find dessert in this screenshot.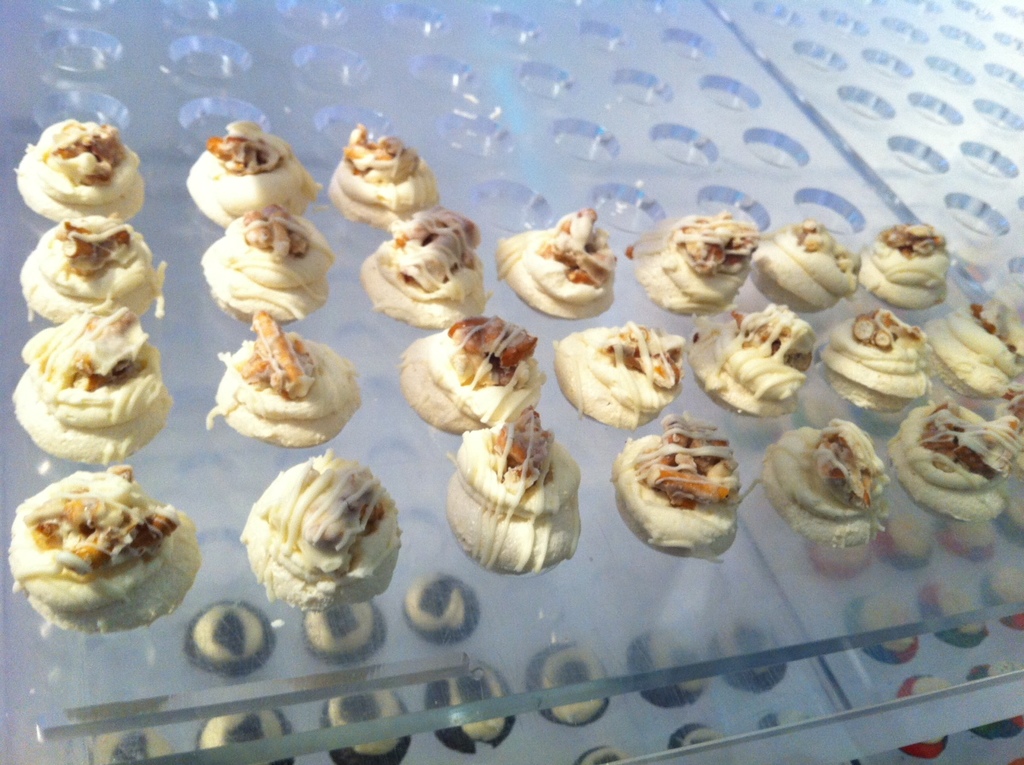
The bounding box for dessert is box=[559, 322, 686, 428].
